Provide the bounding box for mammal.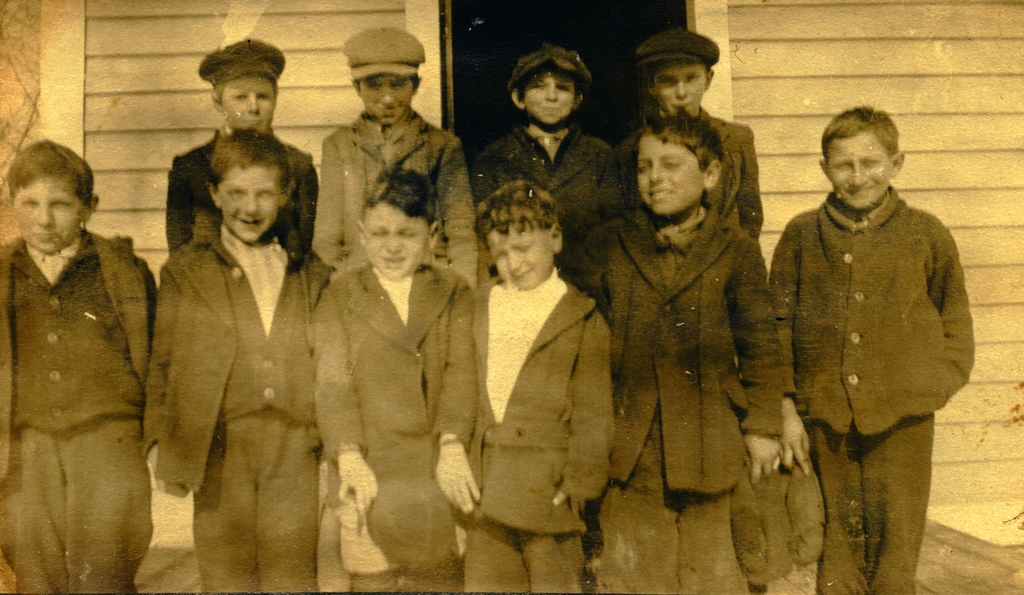
bbox=[164, 35, 323, 255].
